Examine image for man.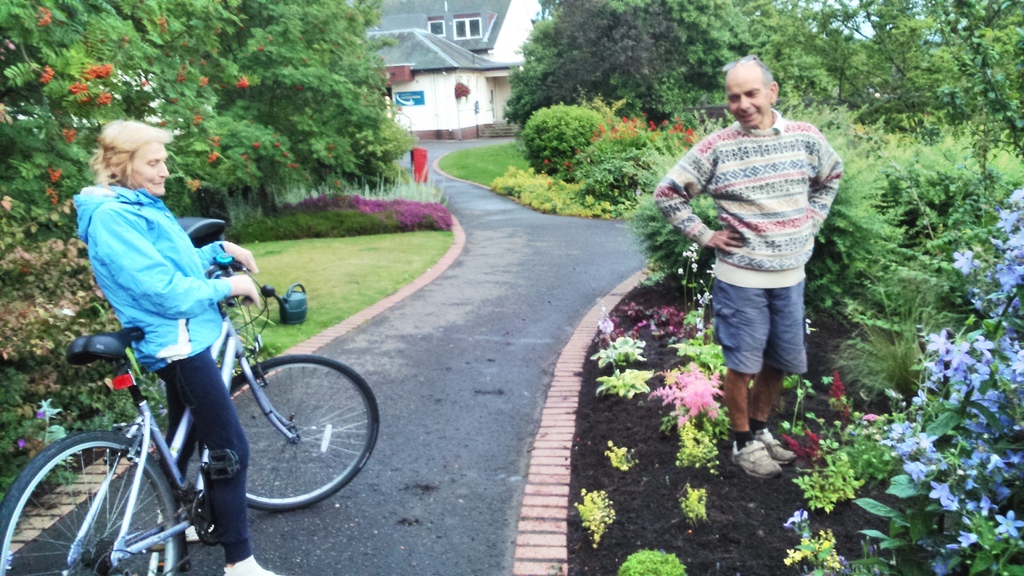
Examination result: left=684, top=66, right=847, bottom=459.
